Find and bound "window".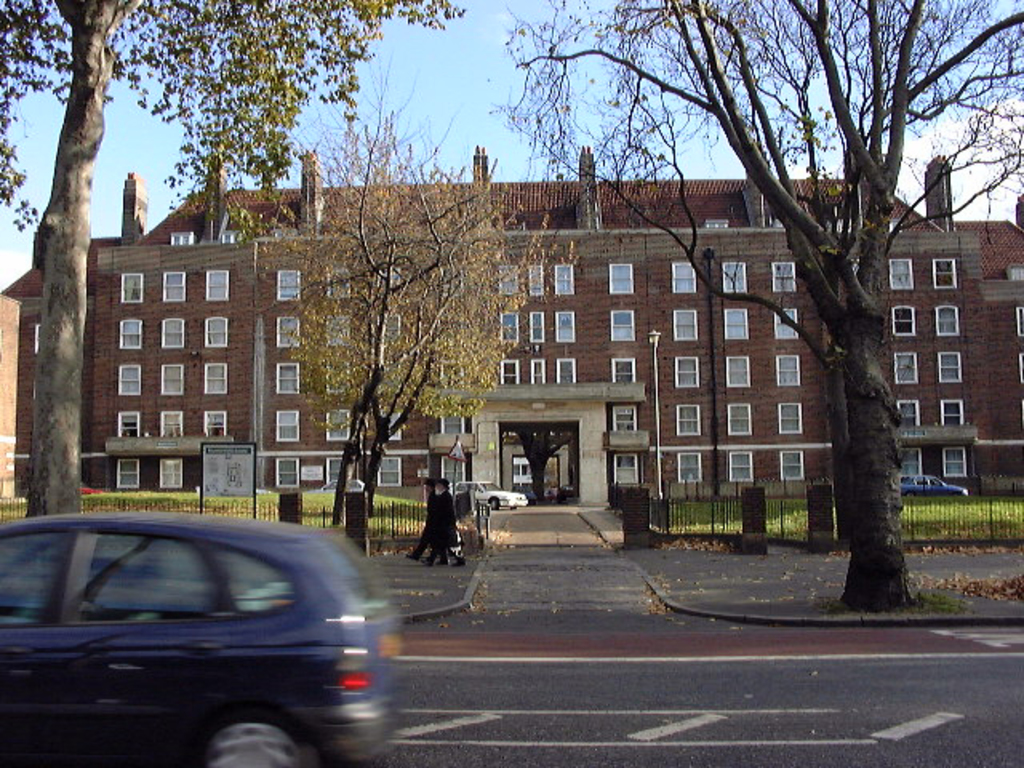
Bound: [275, 459, 298, 490].
